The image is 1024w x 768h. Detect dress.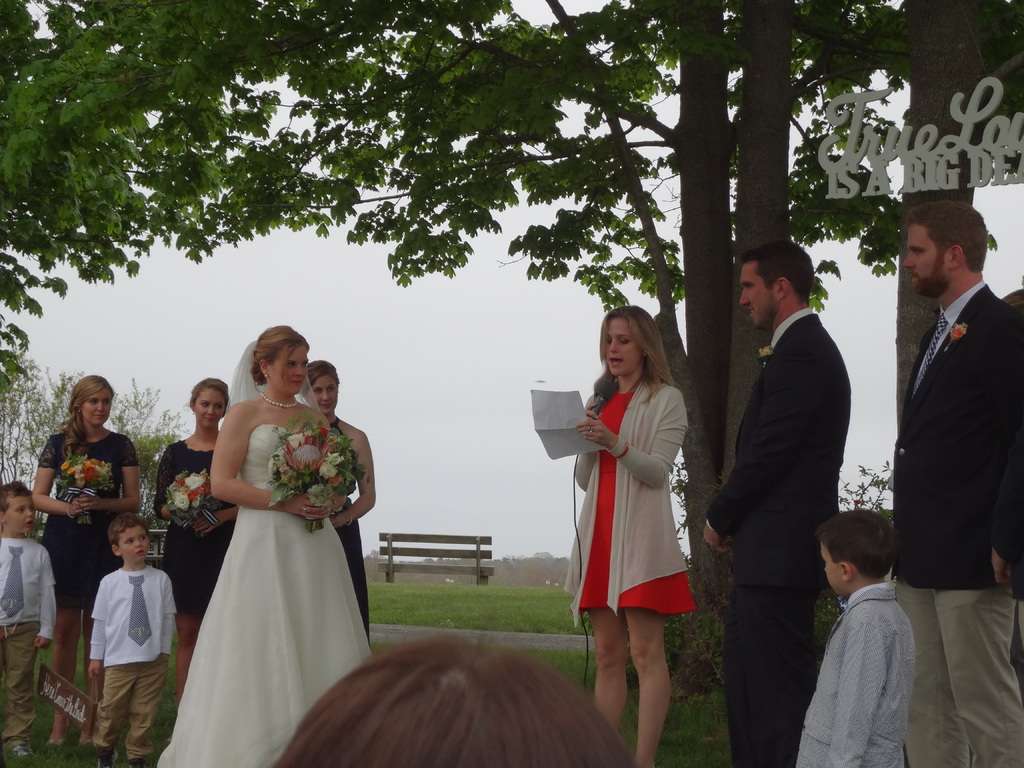
Detection: {"x1": 149, "y1": 440, "x2": 237, "y2": 607}.
